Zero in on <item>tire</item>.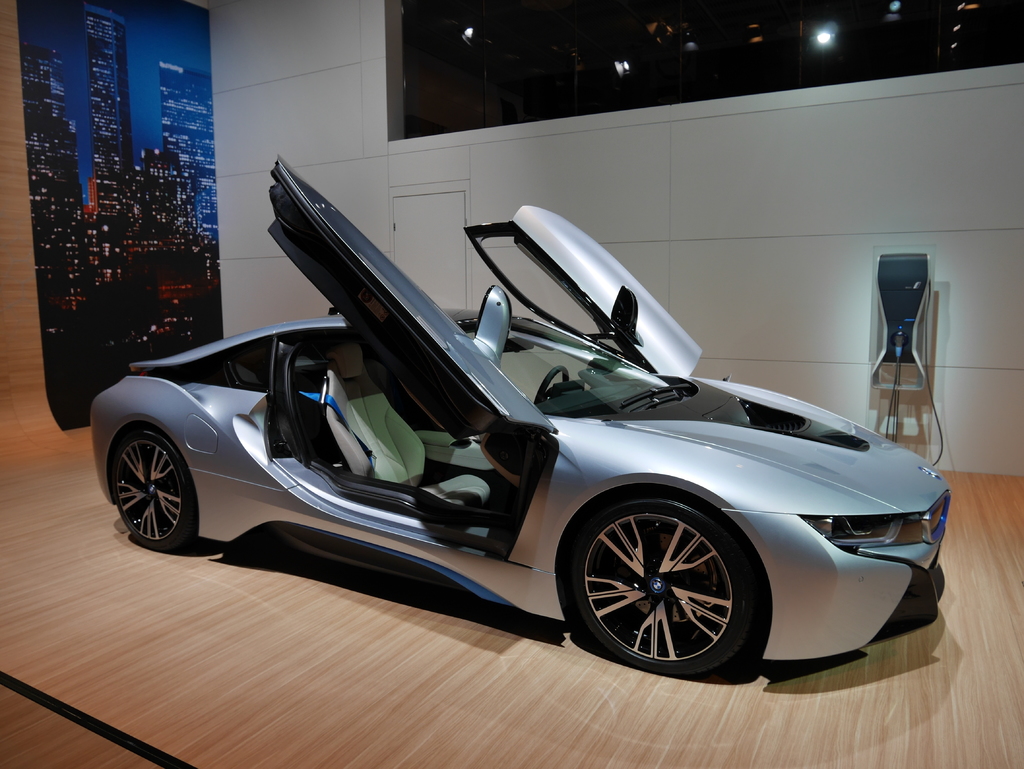
Zeroed in: box(563, 490, 760, 680).
